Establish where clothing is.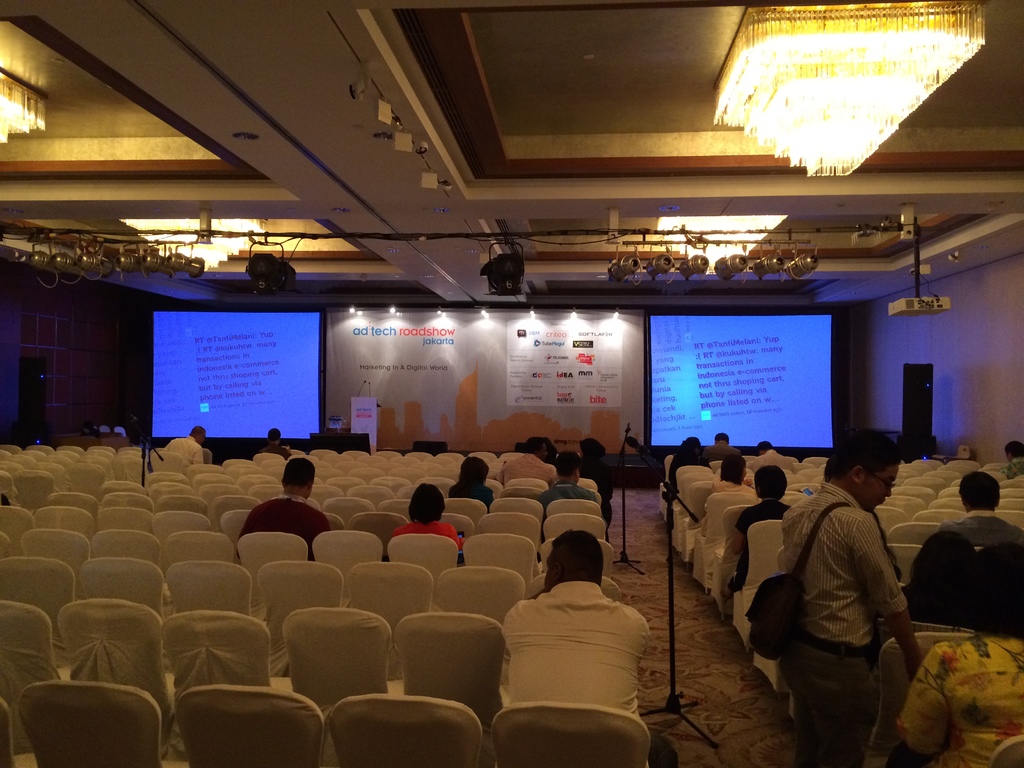
Established at <bbox>731, 499, 793, 590</bbox>.
